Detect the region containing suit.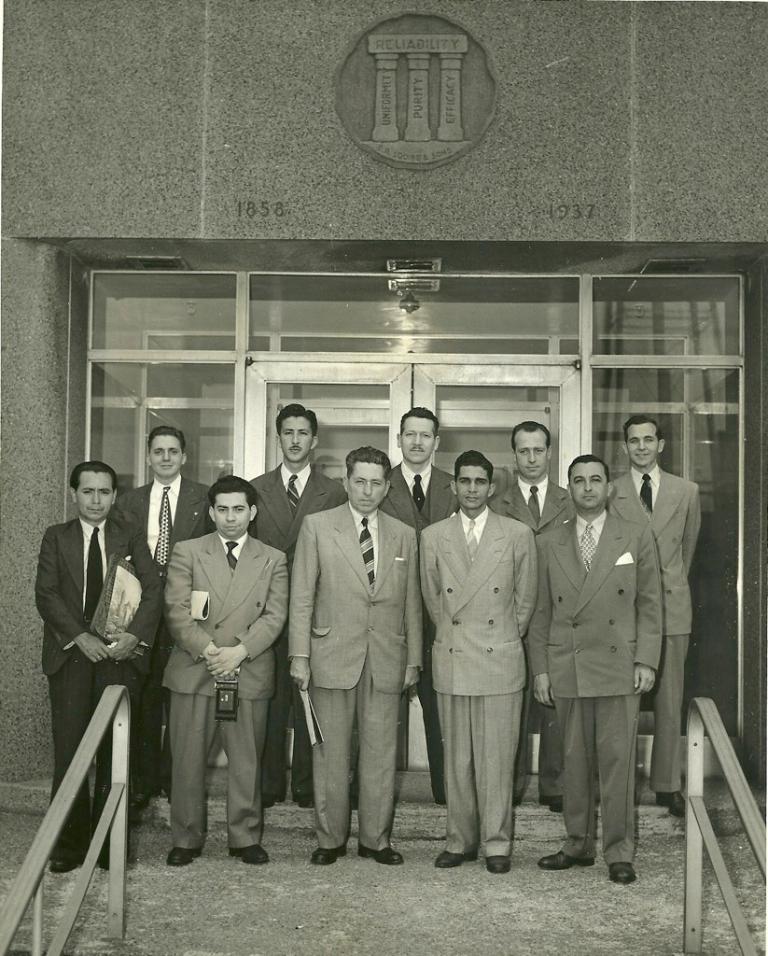
BBox(294, 499, 425, 850).
